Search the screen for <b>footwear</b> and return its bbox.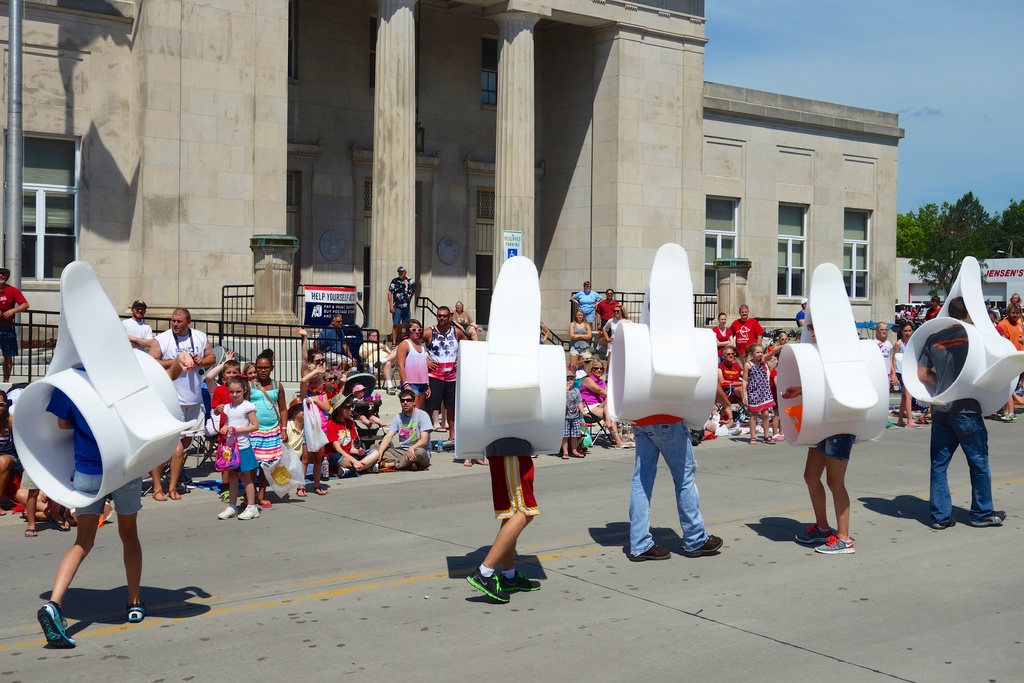
Found: box(634, 550, 670, 567).
